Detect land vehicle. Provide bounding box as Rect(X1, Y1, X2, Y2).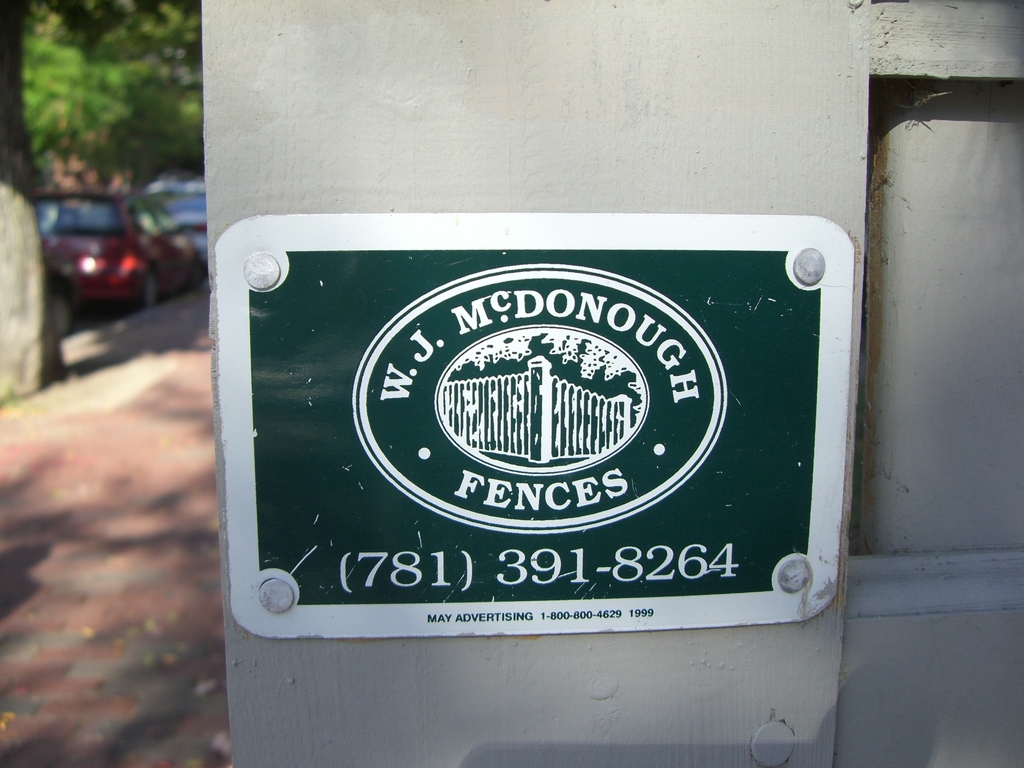
Rect(126, 173, 209, 261).
